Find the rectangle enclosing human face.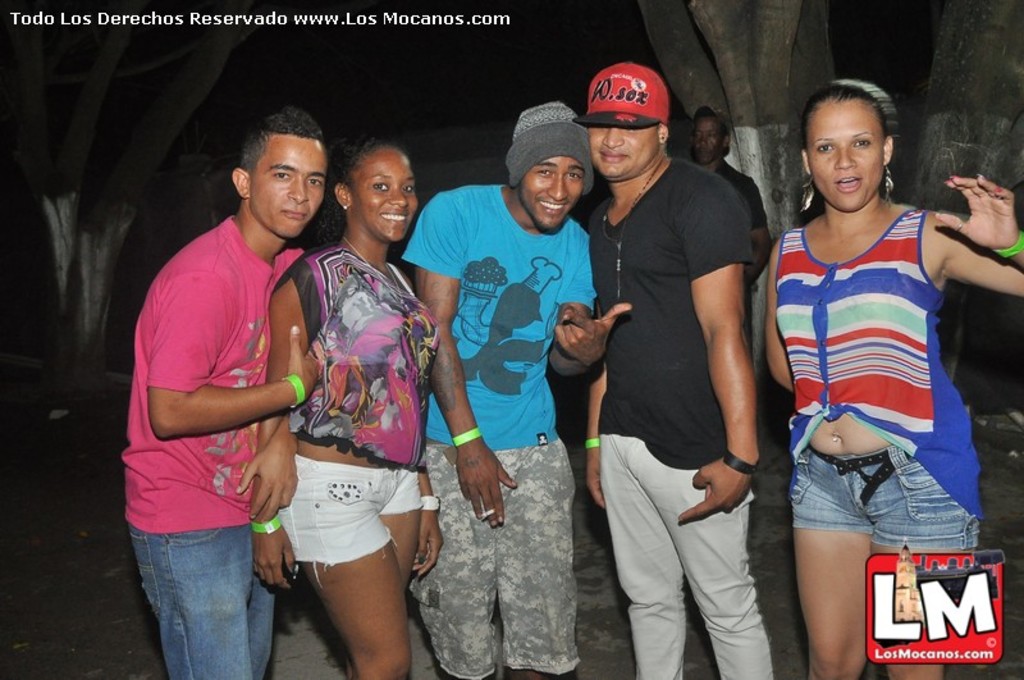
[left=589, top=123, right=659, bottom=183].
